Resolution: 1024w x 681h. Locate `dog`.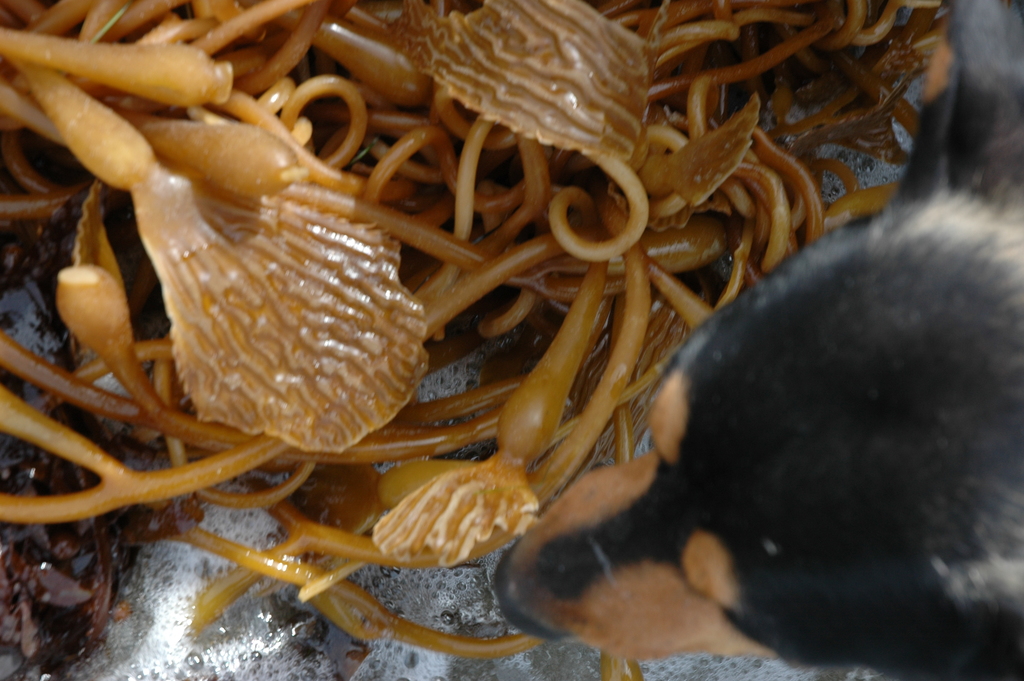
bbox(492, 0, 1023, 680).
